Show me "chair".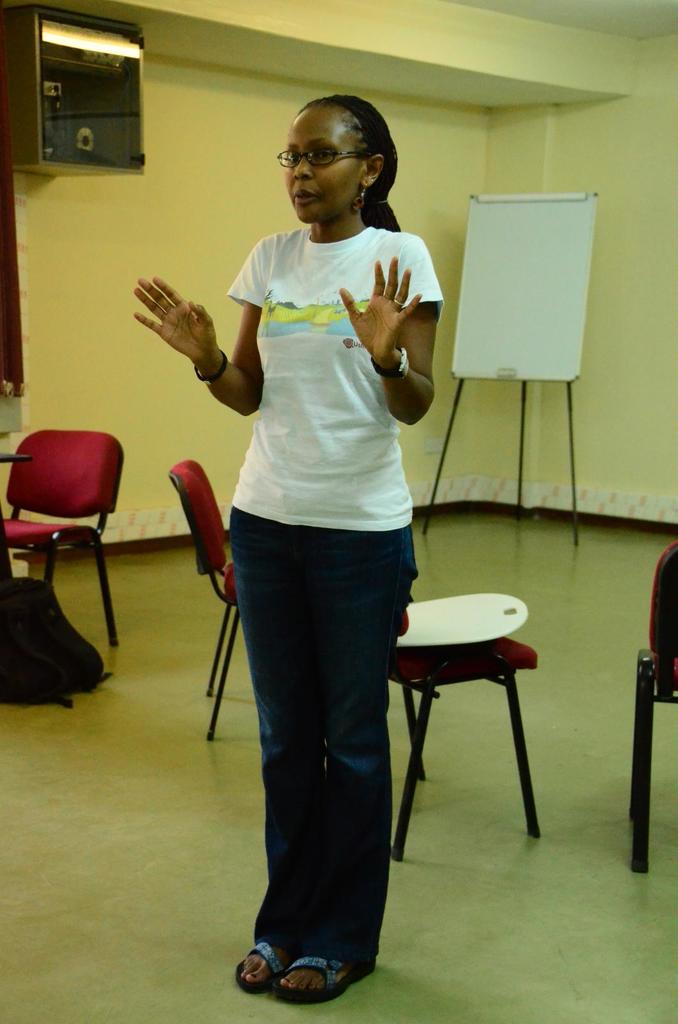
"chair" is here: <region>391, 609, 543, 861</region>.
